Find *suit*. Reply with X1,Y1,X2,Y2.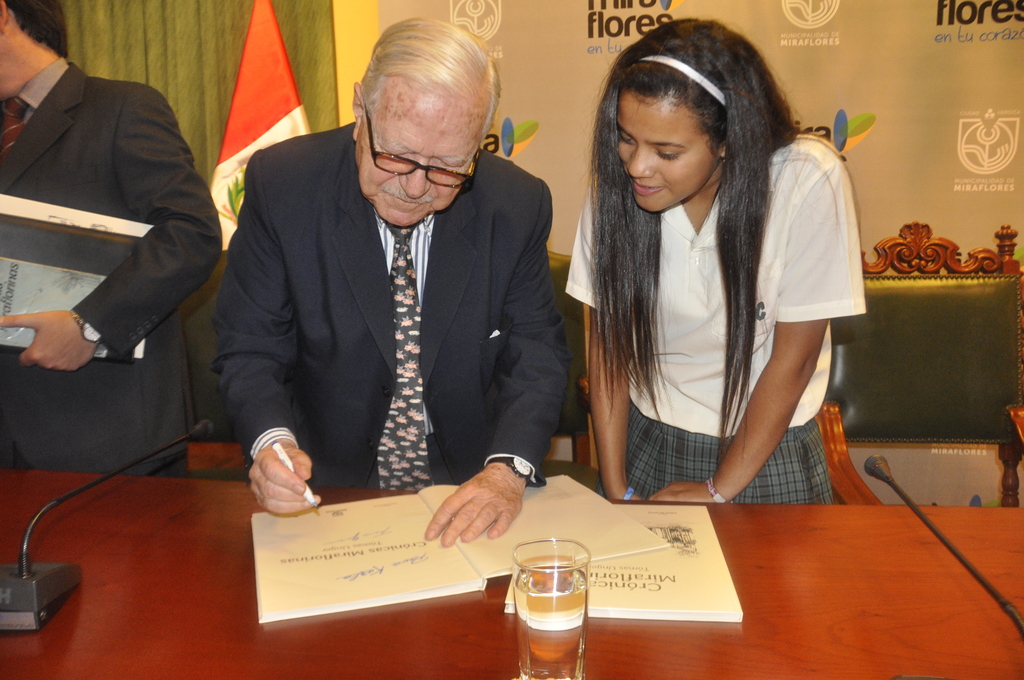
215,65,577,555.
